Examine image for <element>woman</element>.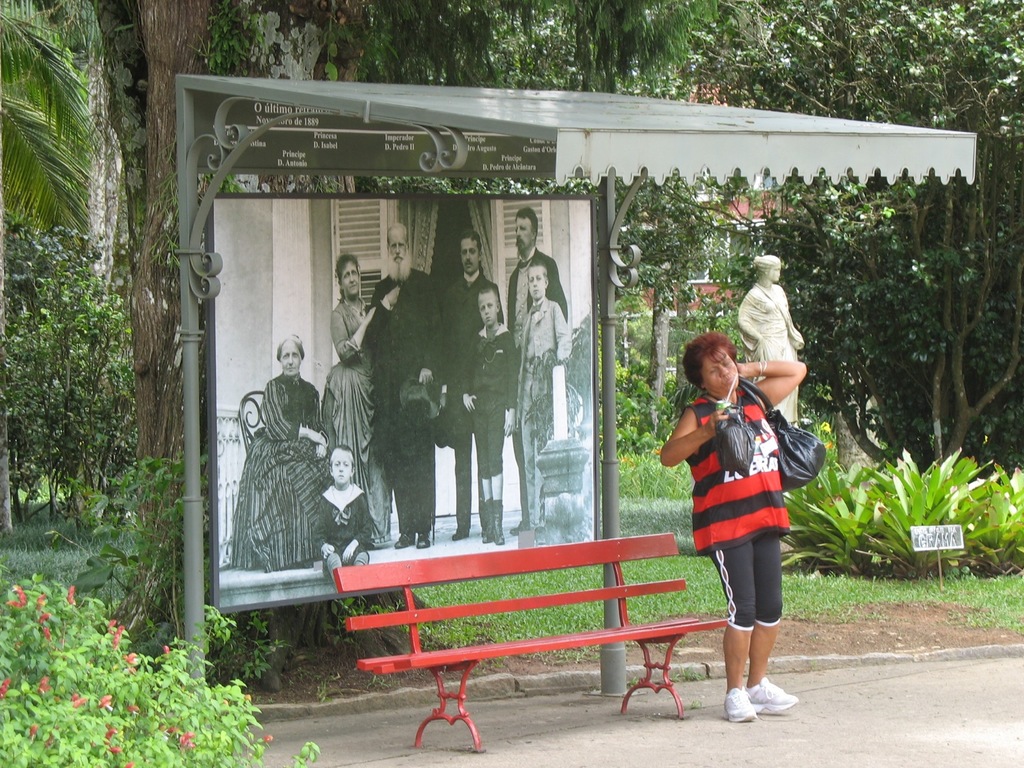
Examination result: bbox=(313, 257, 382, 542).
